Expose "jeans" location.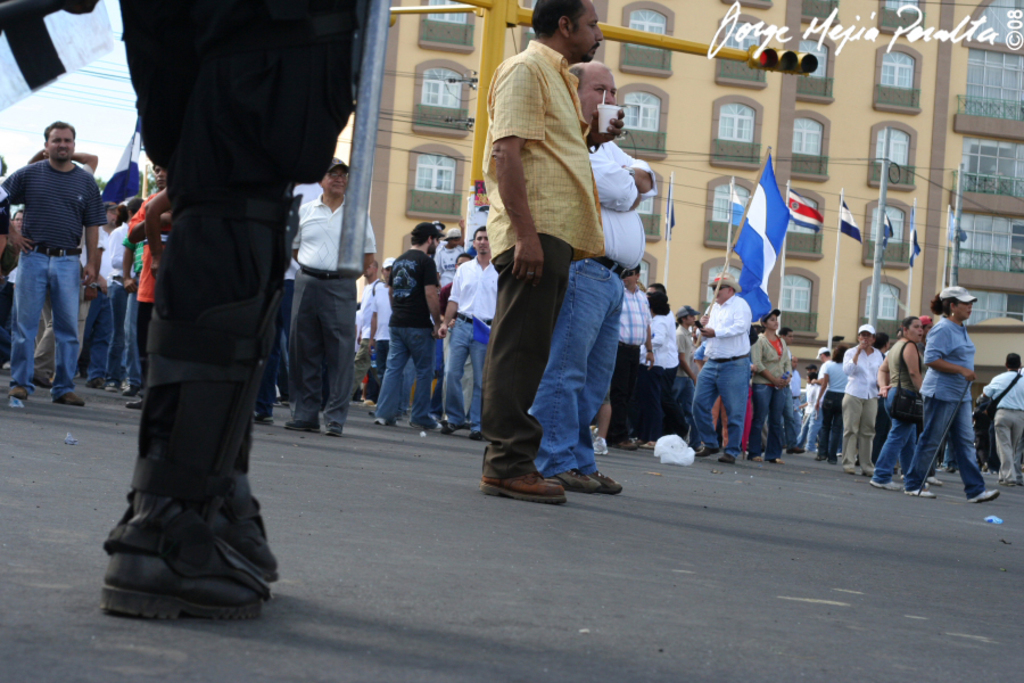
Exposed at bbox=(691, 357, 749, 461).
